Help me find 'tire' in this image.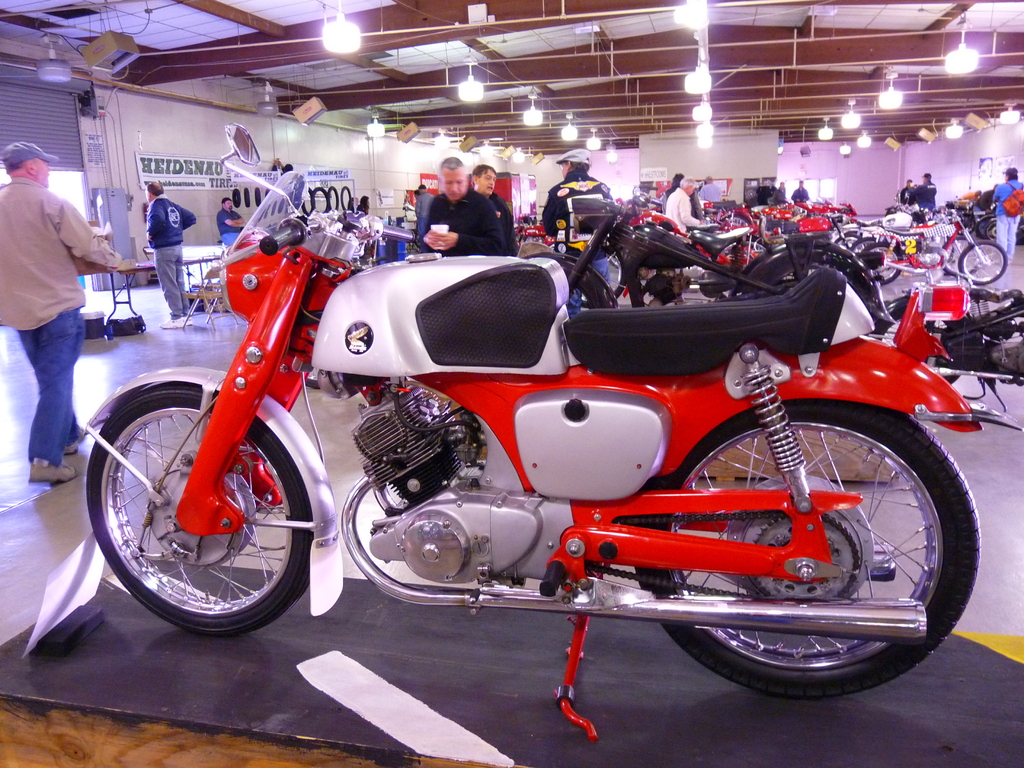
Found it: bbox=(959, 237, 1009, 285).
